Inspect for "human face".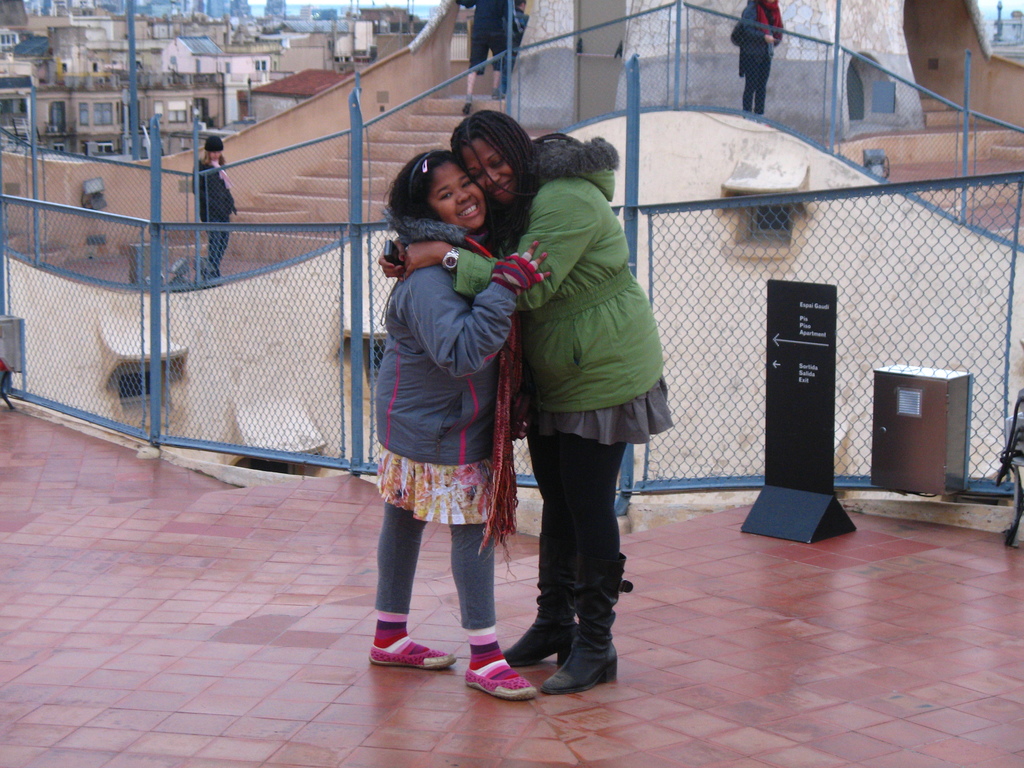
Inspection: [x1=432, y1=161, x2=485, y2=225].
